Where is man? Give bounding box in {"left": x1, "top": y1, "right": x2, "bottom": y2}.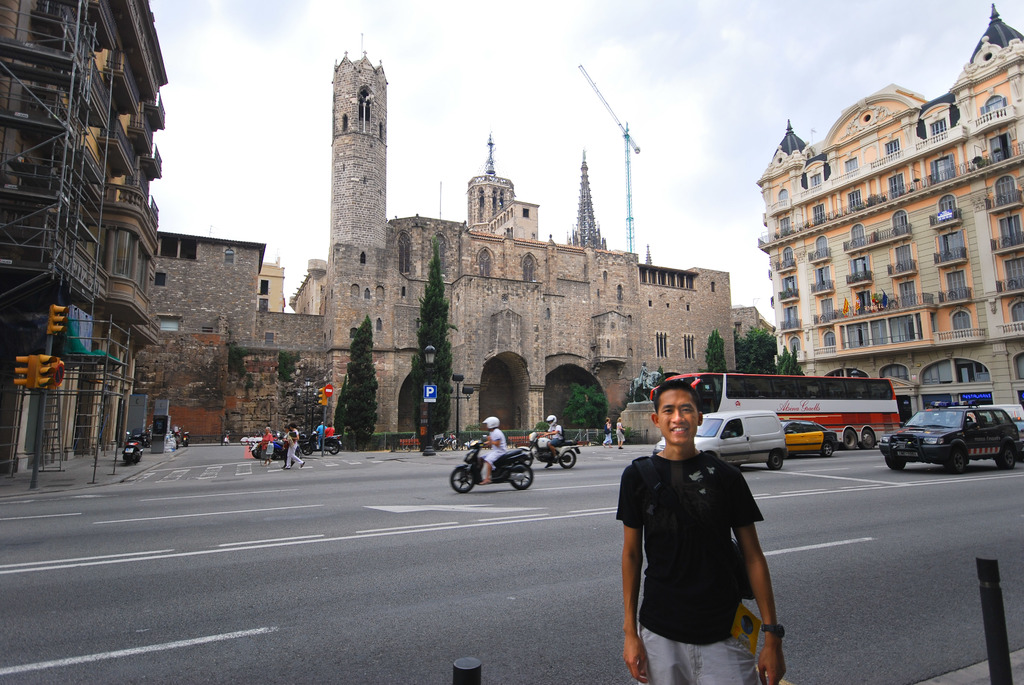
{"left": 314, "top": 420, "right": 326, "bottom": 453}.
